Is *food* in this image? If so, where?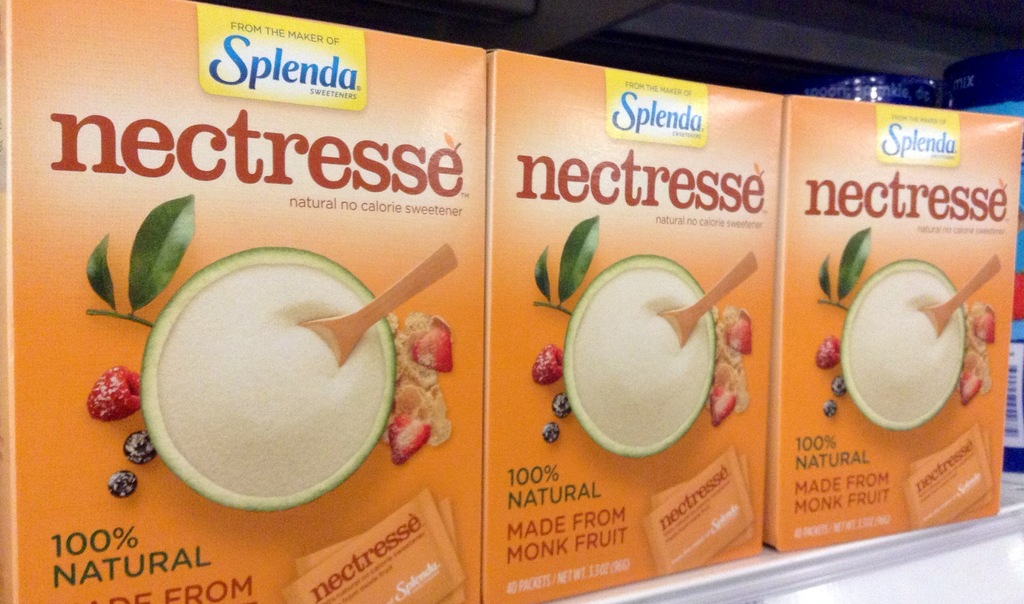
Yes, at 383 309 453 468.
